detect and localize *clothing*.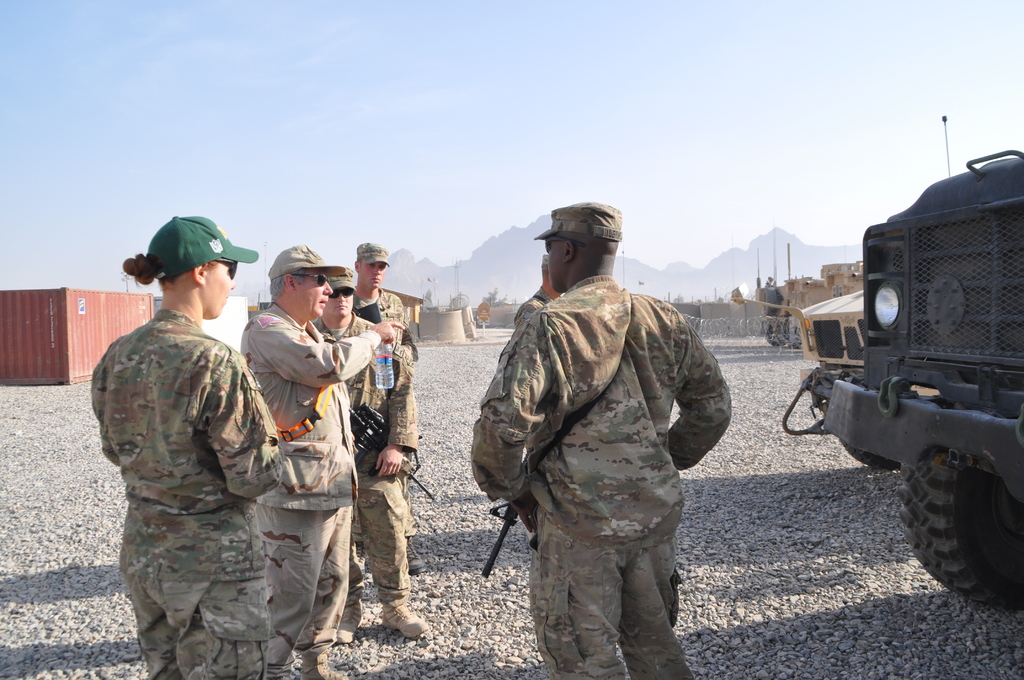
Localized at crop(513, 291, 553, 329).
